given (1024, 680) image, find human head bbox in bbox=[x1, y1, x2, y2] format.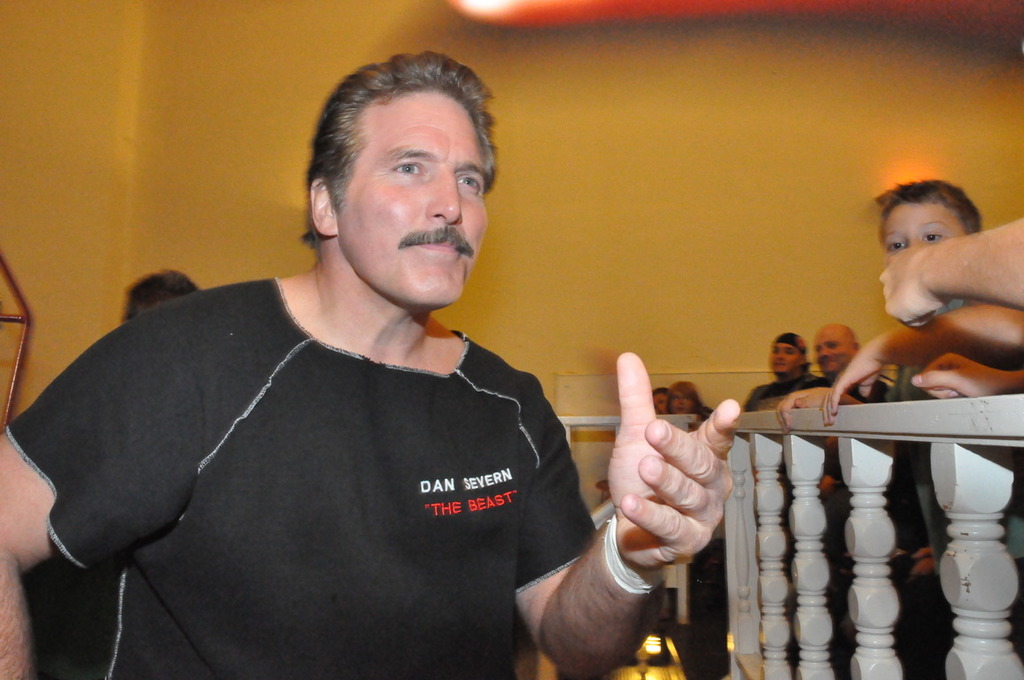
bbox=[126, 266, 200, 321].
